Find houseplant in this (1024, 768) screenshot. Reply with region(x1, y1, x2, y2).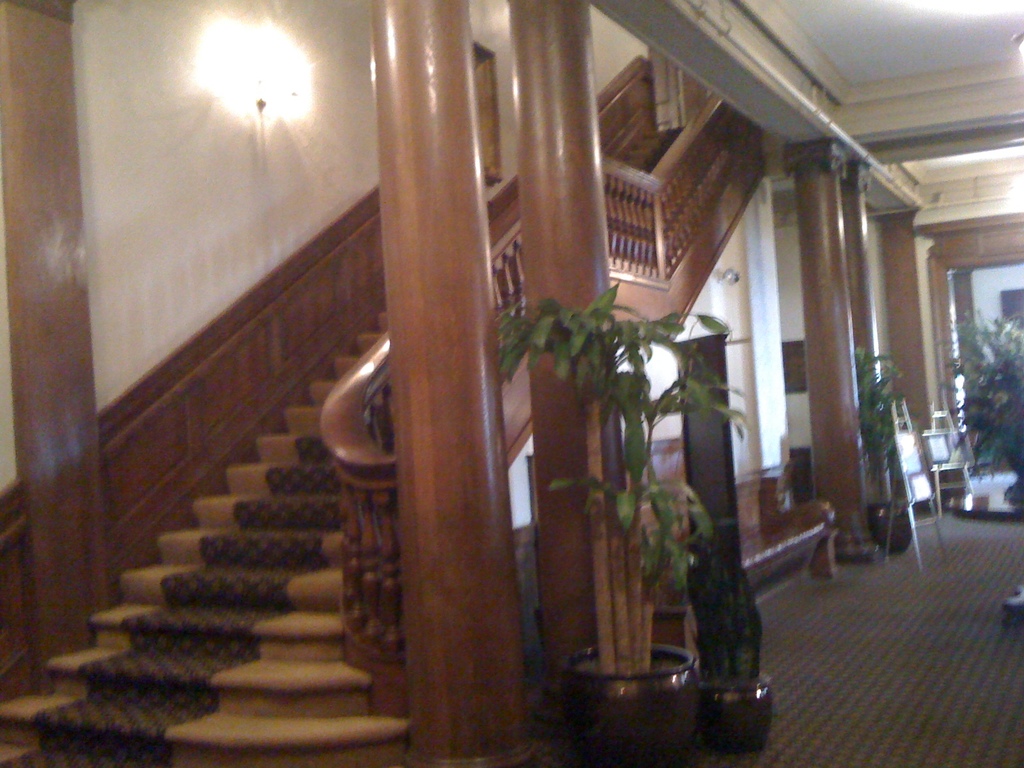
region(491, 281, 755, 767).
